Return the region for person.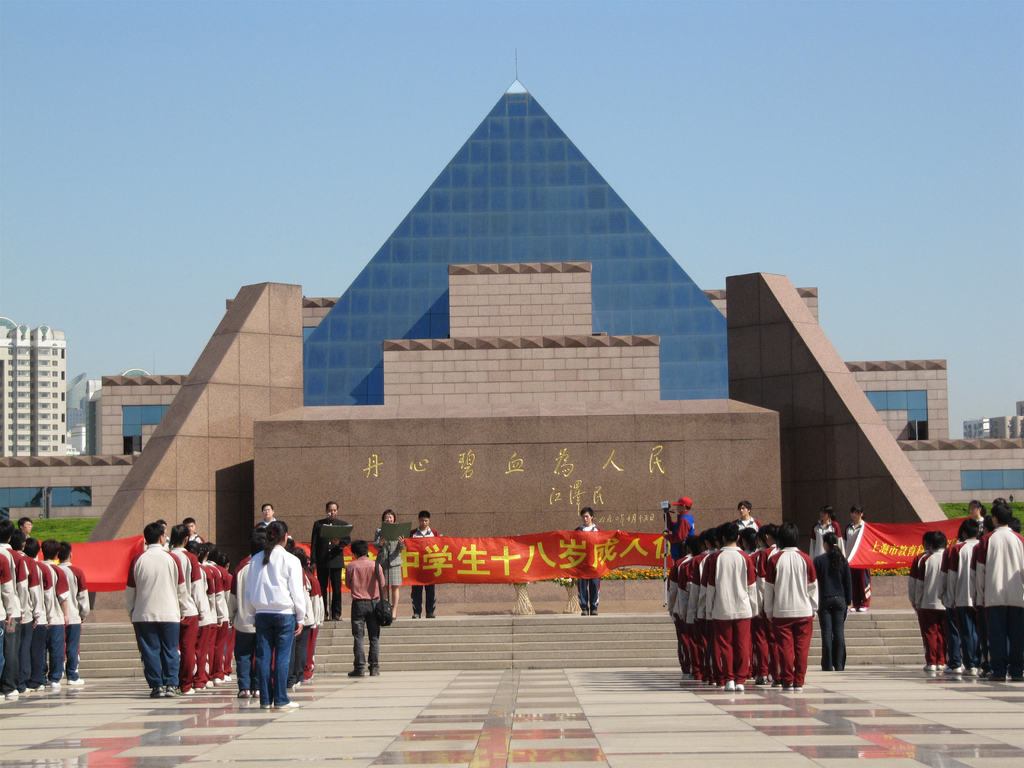
[944, 492, 1022, 687].
